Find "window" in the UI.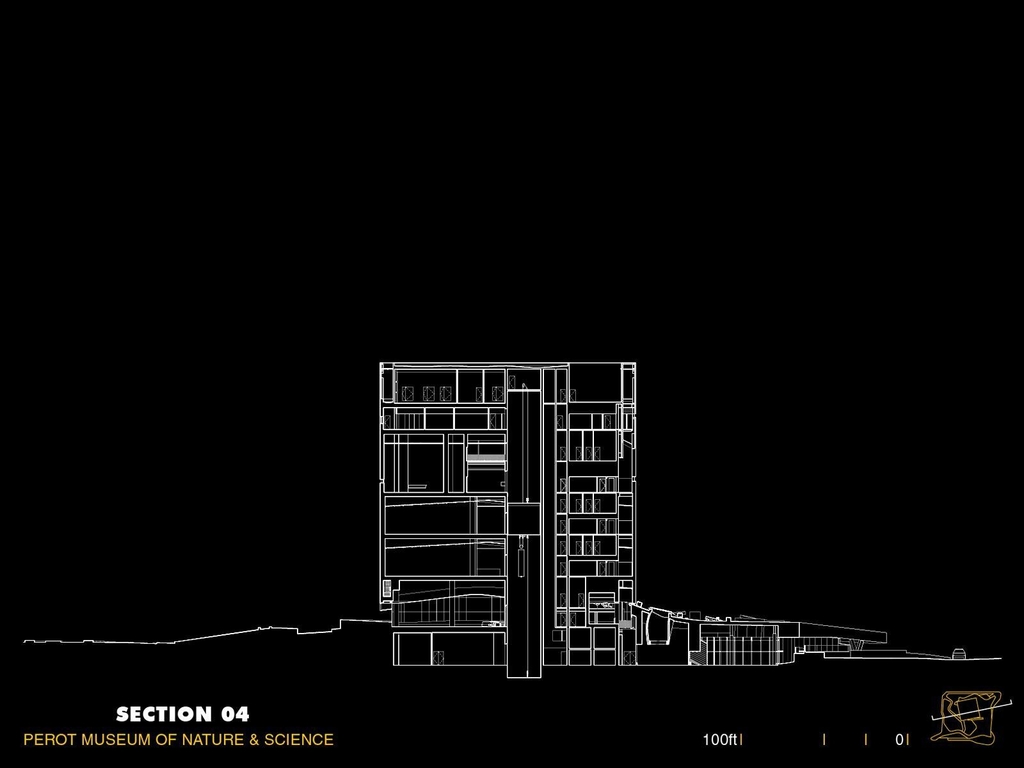
UI element at {"x1": 595, "y1": 542, "x2": 600, "y2": 557}.
